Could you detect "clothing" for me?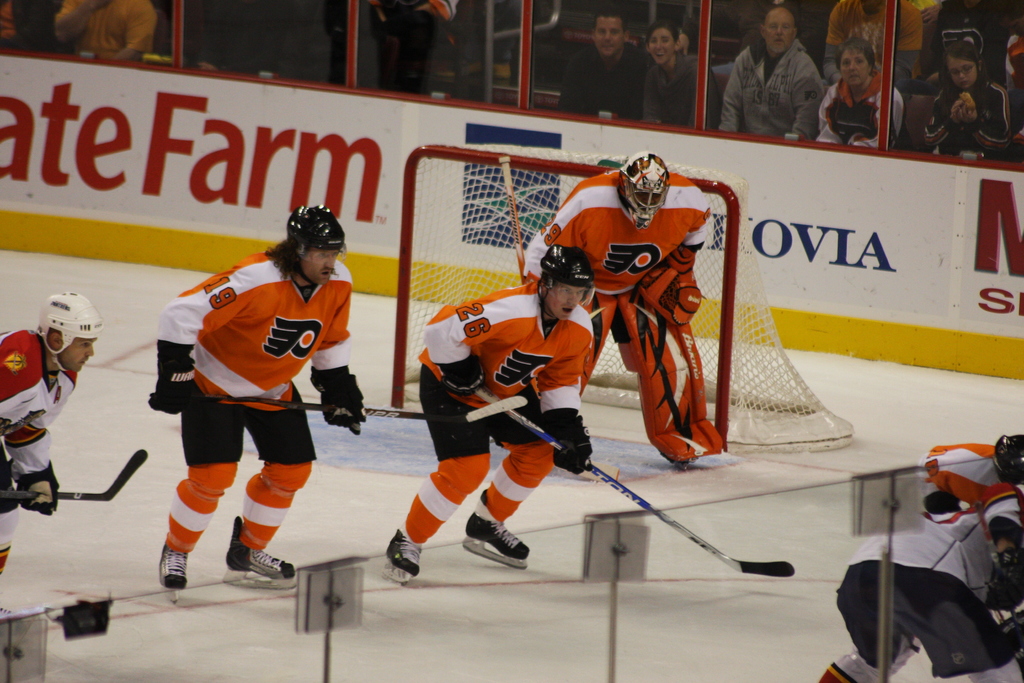
Detection result: [559,40,646,126].
